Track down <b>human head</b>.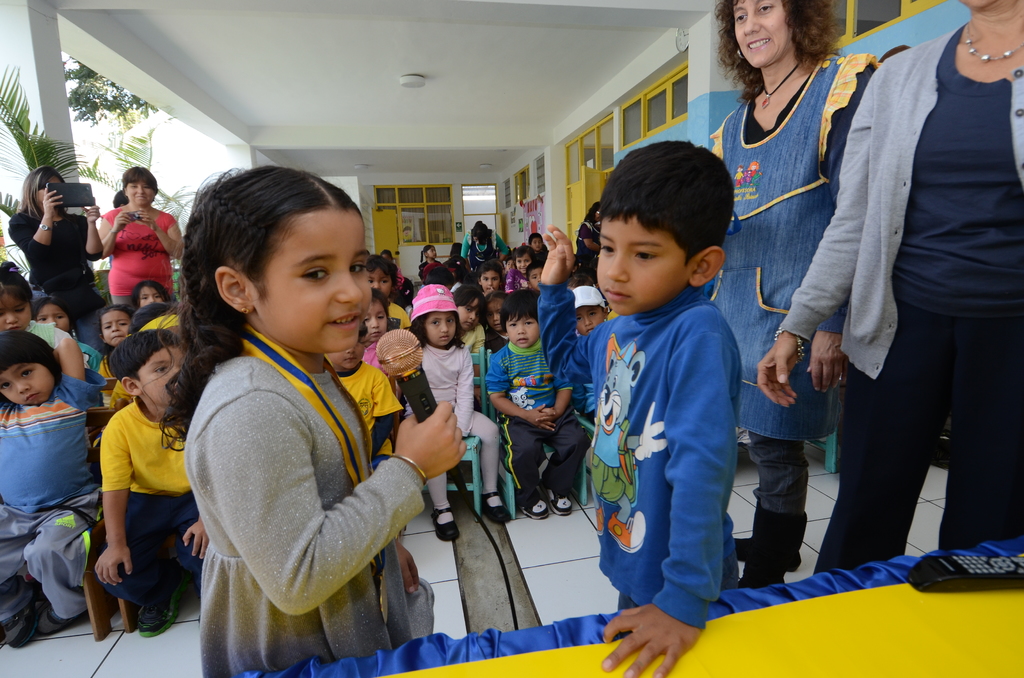
Tracked to detection(518, 245, 534, 274).
